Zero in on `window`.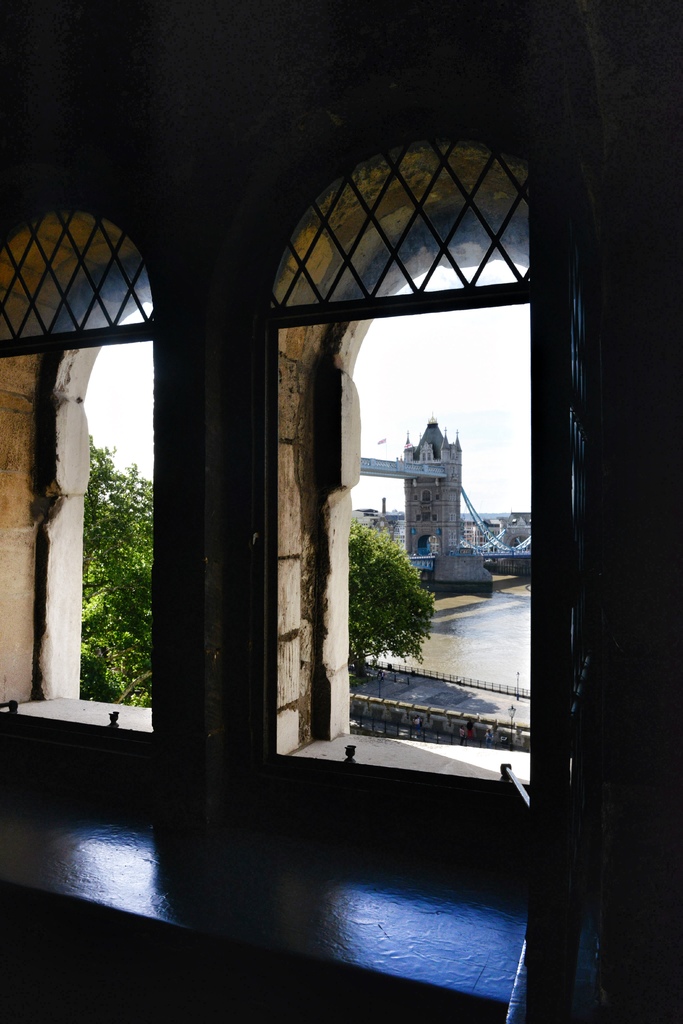
Zeroed in: {"left": 26, "top": 40, "right": 626, "bottom": 914}.
